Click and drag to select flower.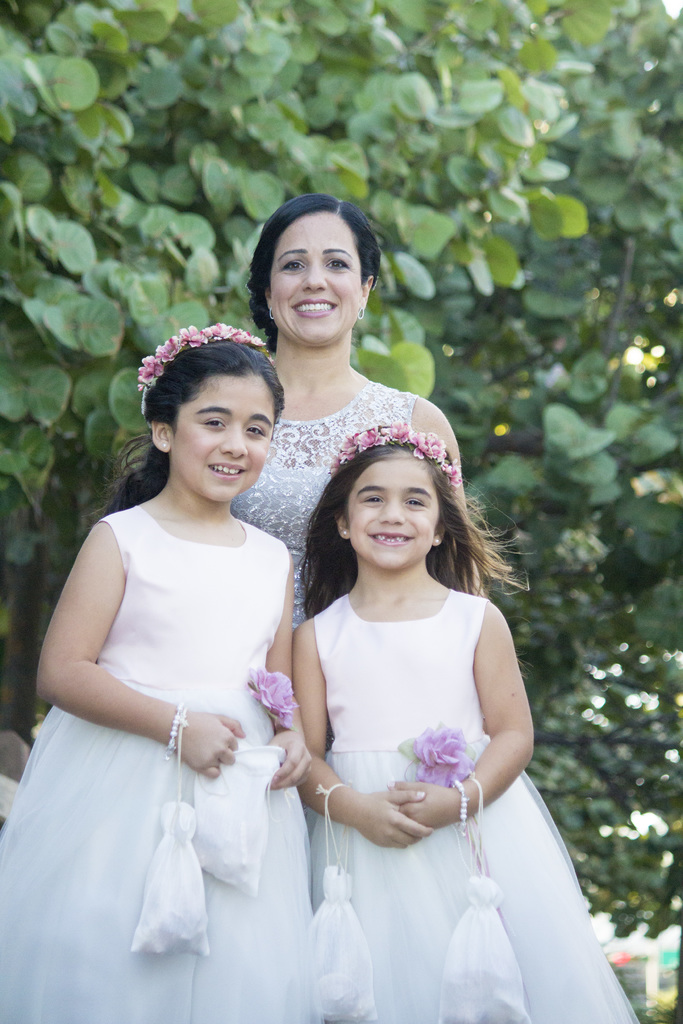
Selection: 245:666:306:729.
